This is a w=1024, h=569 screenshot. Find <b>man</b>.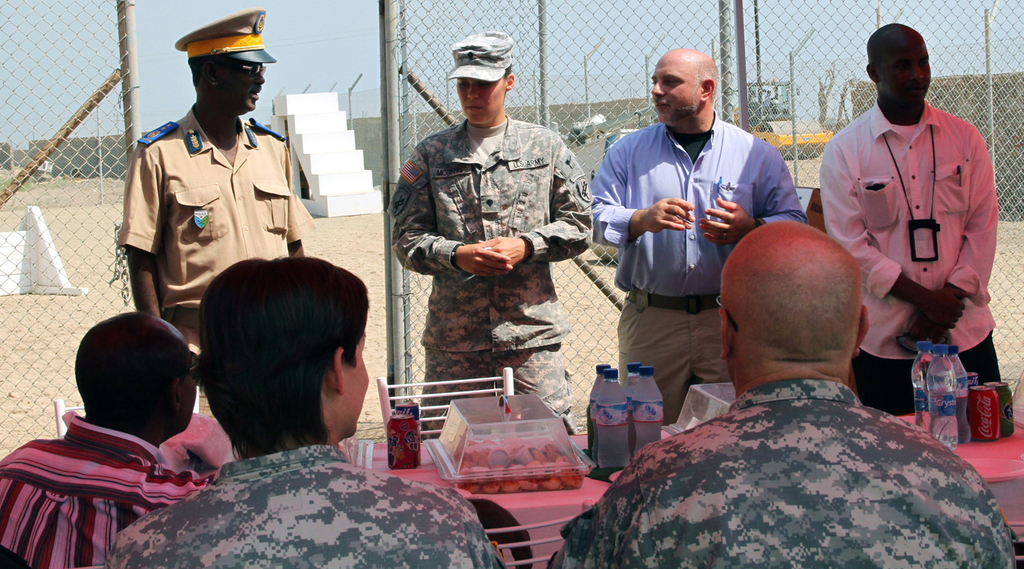
Bounding box: [left=548, top=214, right=1023, bottom=567].
